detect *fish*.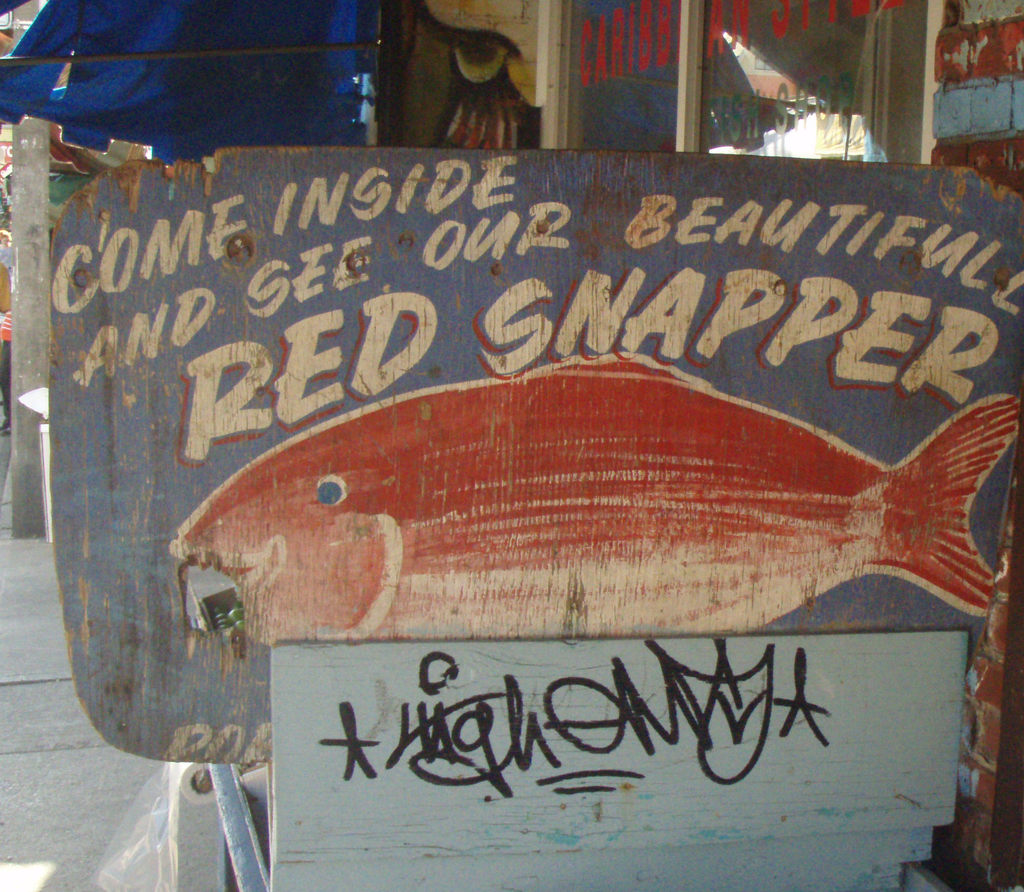
Detected at 147 354 1001 660.
